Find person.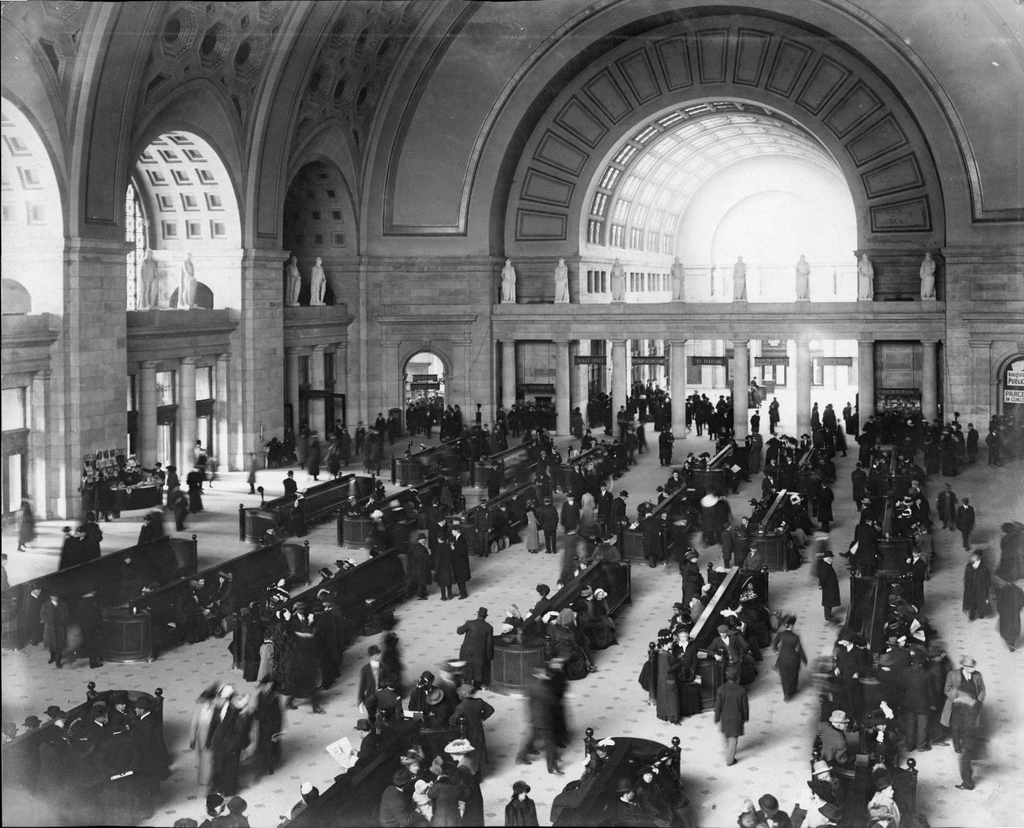
box=[571, 406, 583, 440].
